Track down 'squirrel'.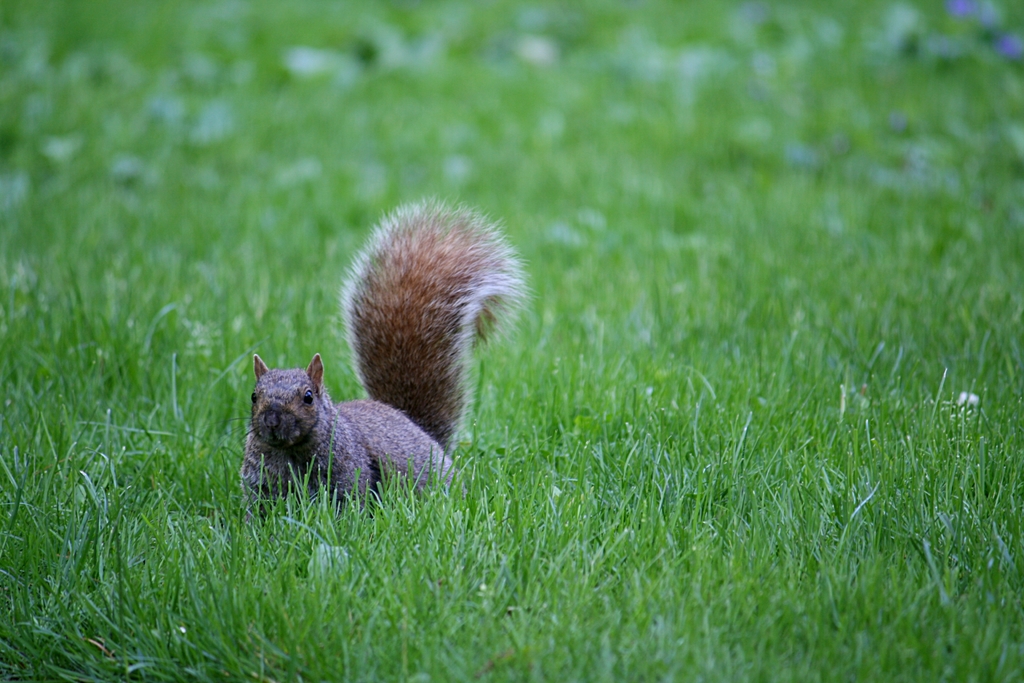
Tracked to crop(220, 187, 530, 521).
